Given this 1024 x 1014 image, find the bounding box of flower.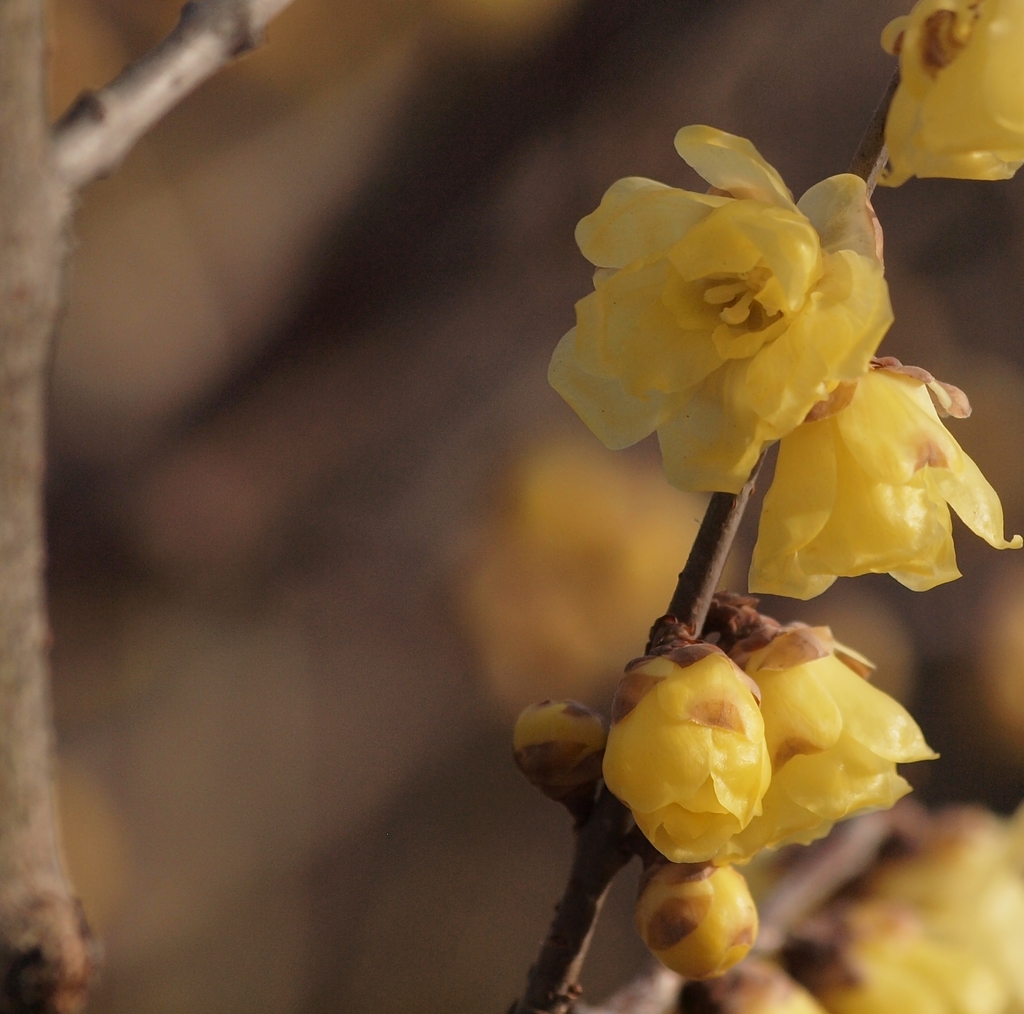
BBox(879, 0, 1023, 181).
